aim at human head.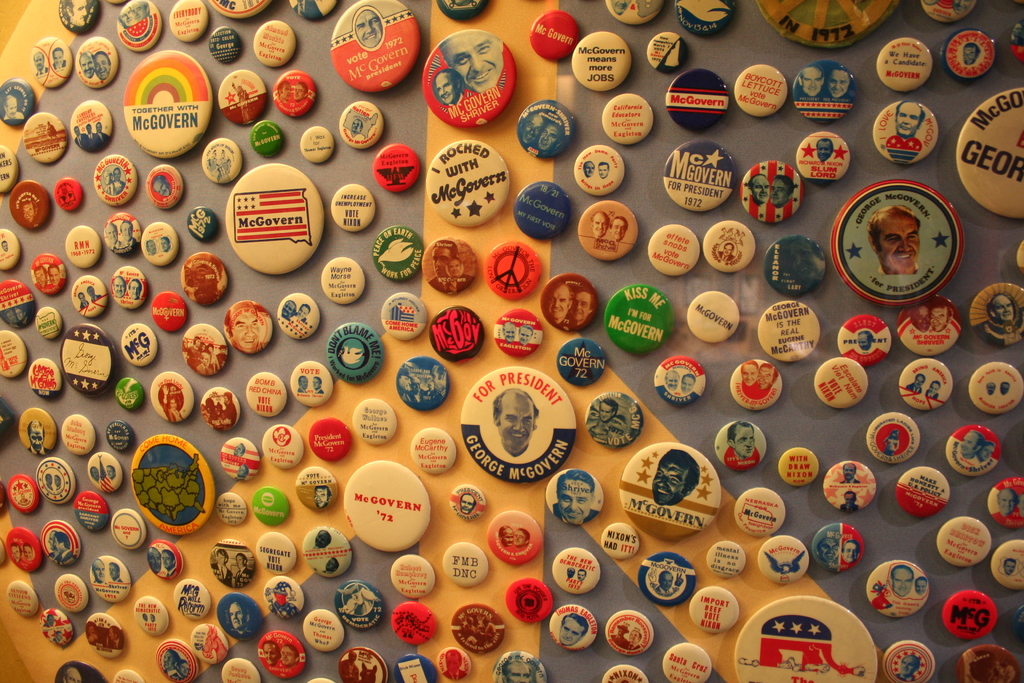
Aimed at detection(27, 421, 44, 451).
